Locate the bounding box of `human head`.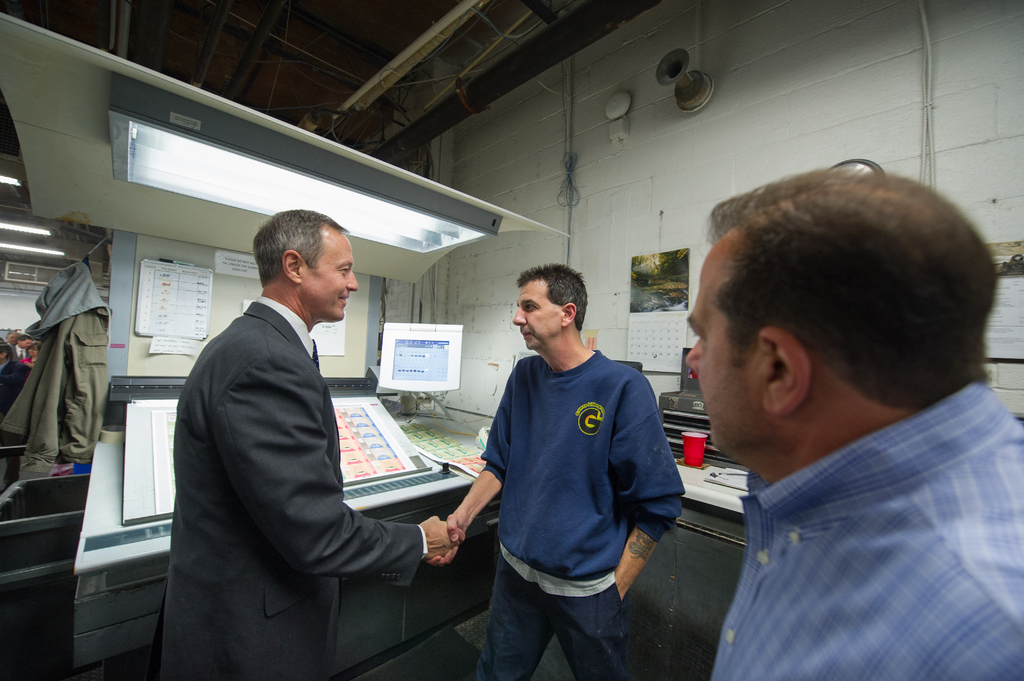
Bounding box: select_region(684, 172, 997, 457).
